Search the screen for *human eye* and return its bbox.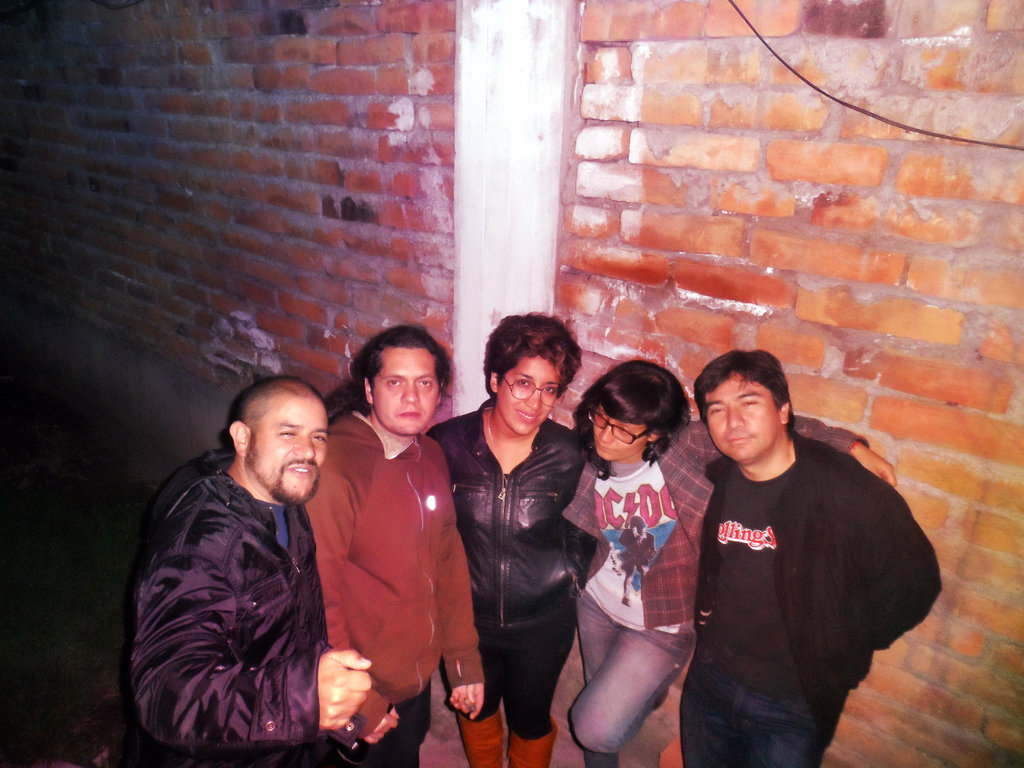
Found: rect(615, 424, 629, 434).
